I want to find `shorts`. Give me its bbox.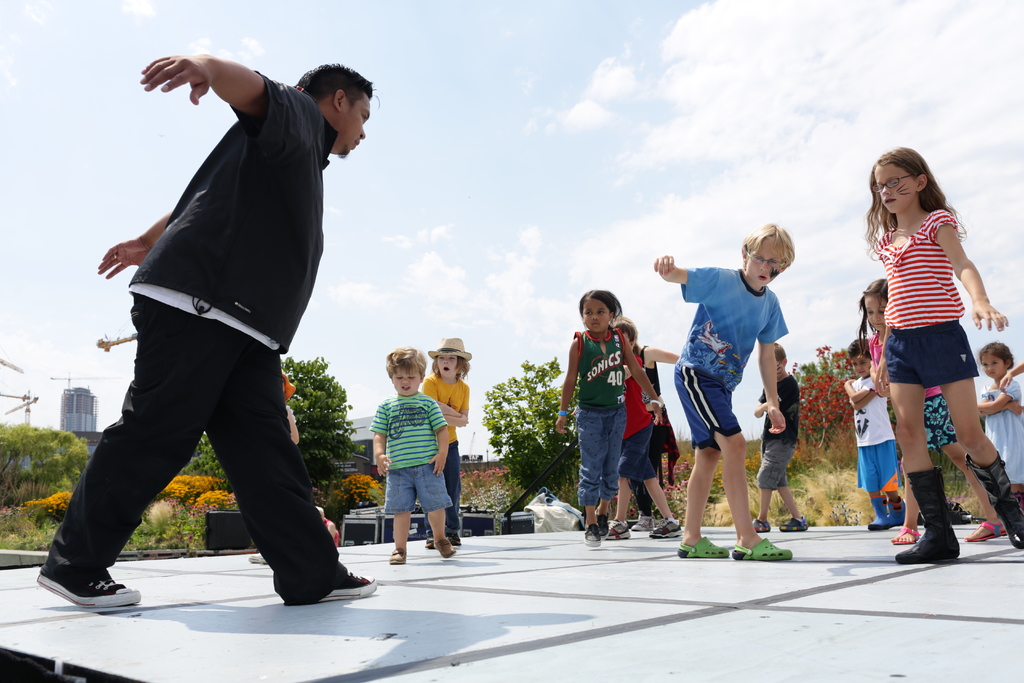
616:425:656:483.
